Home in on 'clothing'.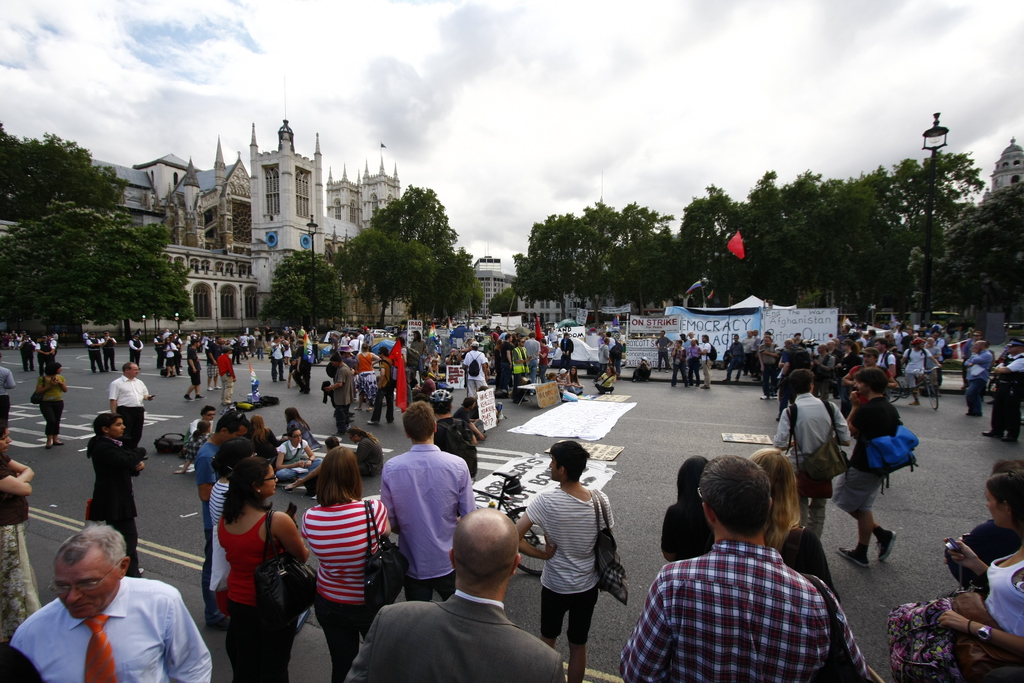
Homed in at [526,473,605,638].
